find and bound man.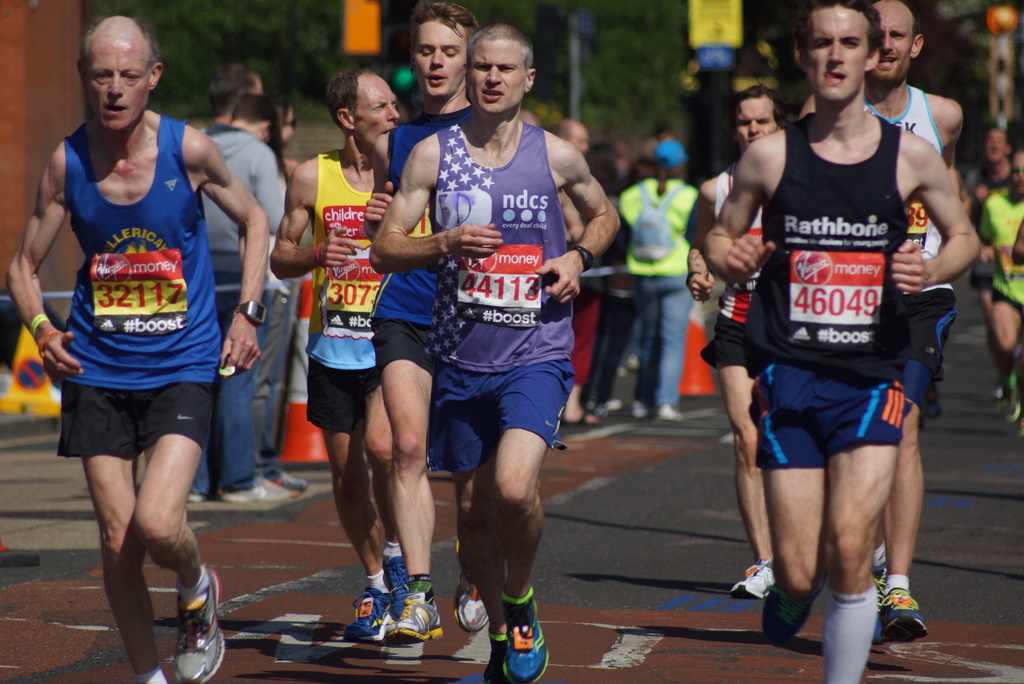
Bound: 201 58 311 501.
